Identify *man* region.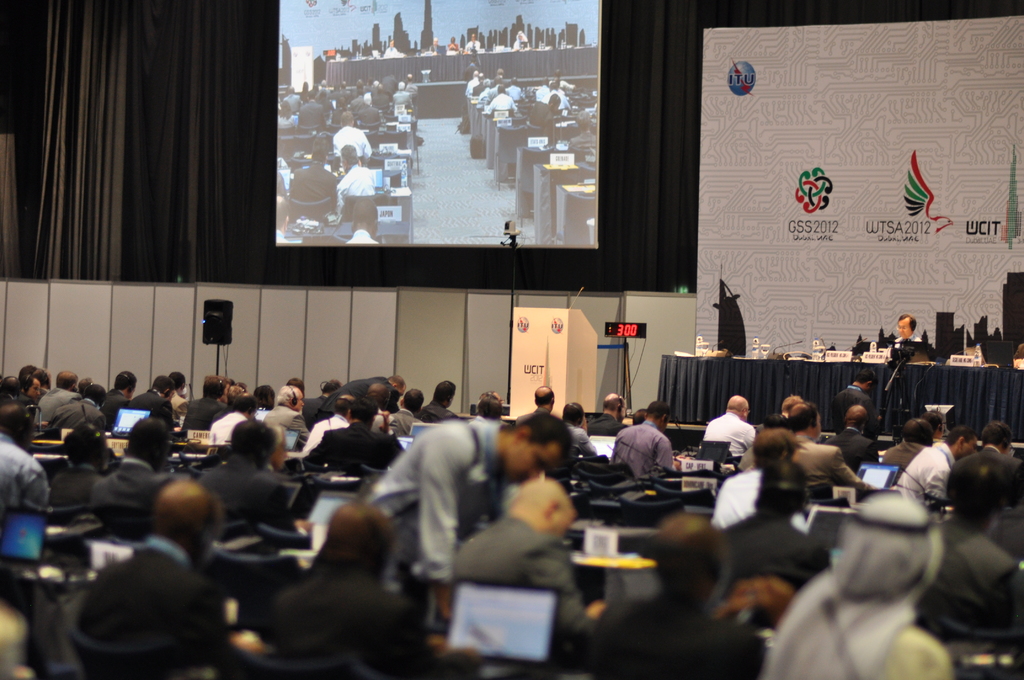
Region: bbox(895, 426, 981, 508).
